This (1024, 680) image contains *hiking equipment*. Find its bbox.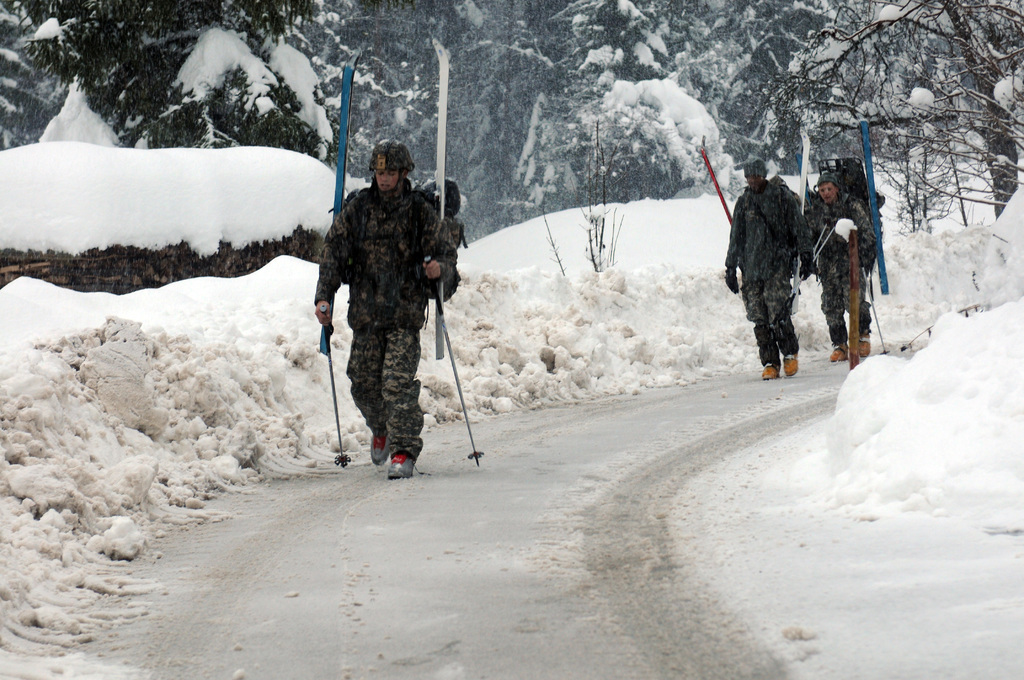
l=425, t=255, r=482, b=464.
